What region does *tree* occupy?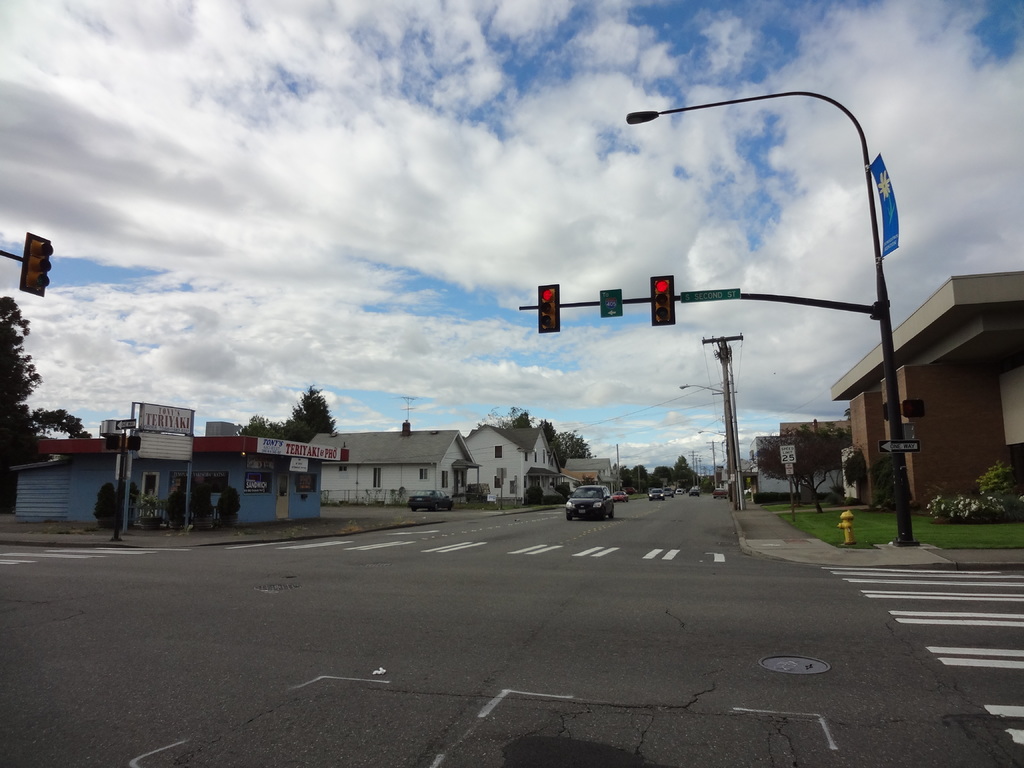
(left=841, top=407, right=853, bottom=426).
